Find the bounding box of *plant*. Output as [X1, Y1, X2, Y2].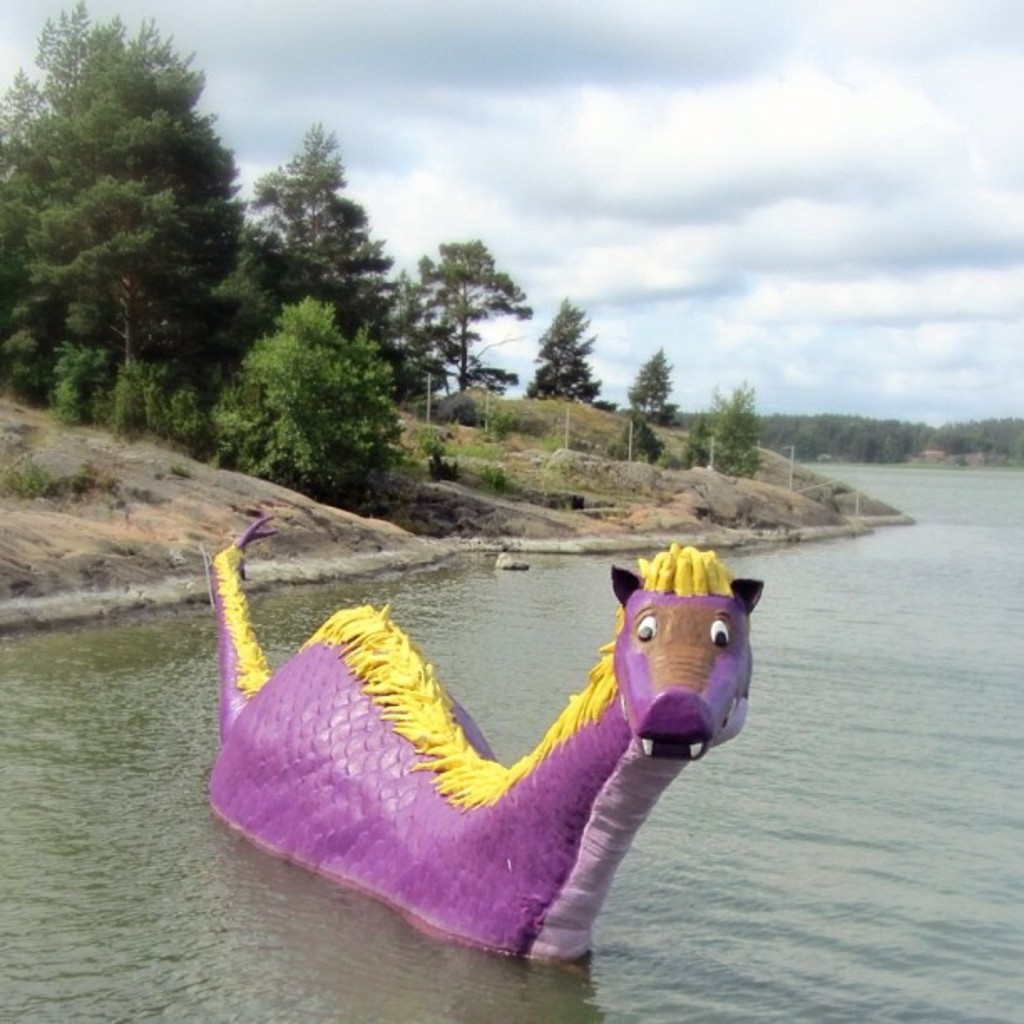
[539, 428, 564, 448].
